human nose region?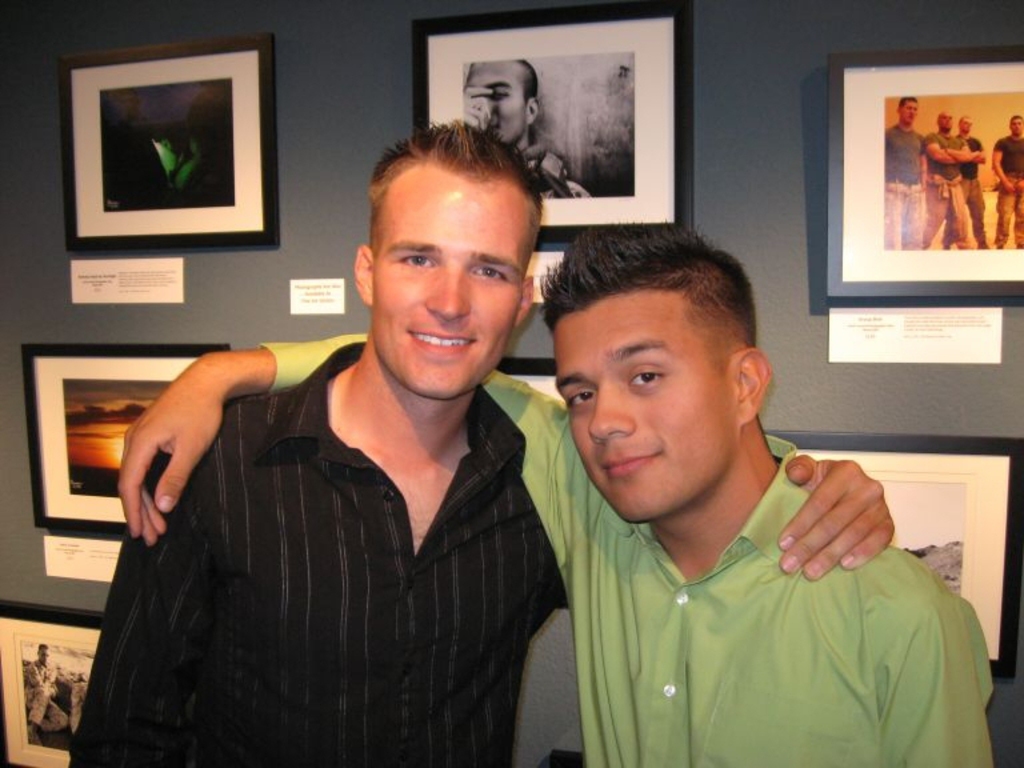
[424,267,472,320]
